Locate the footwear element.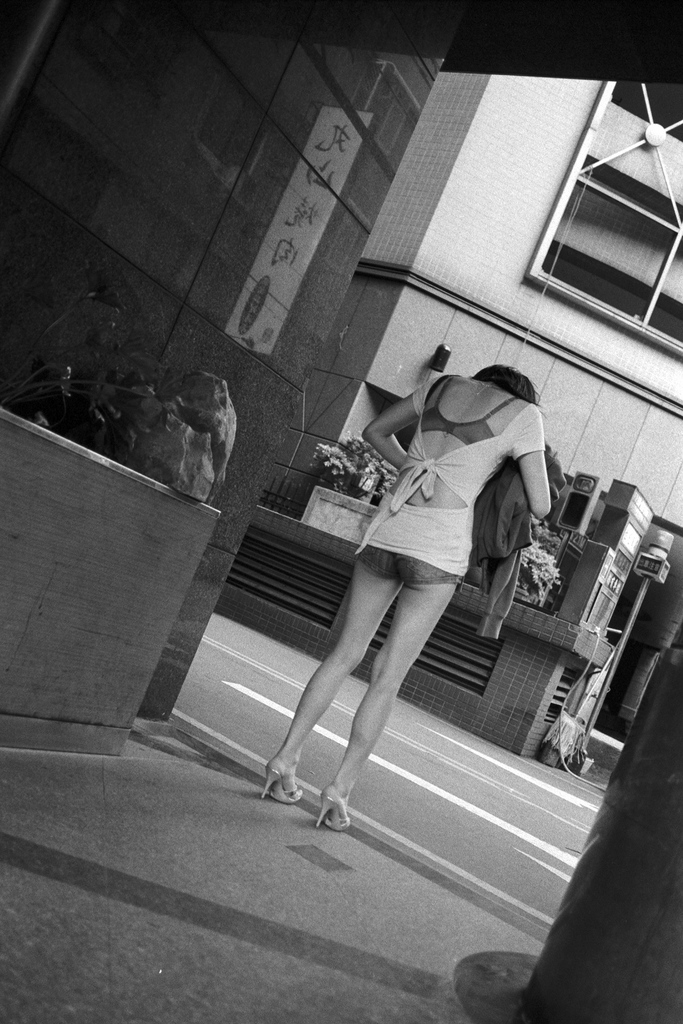
Element bbox: x1=271 y1=770 x2=362 y2=839.
